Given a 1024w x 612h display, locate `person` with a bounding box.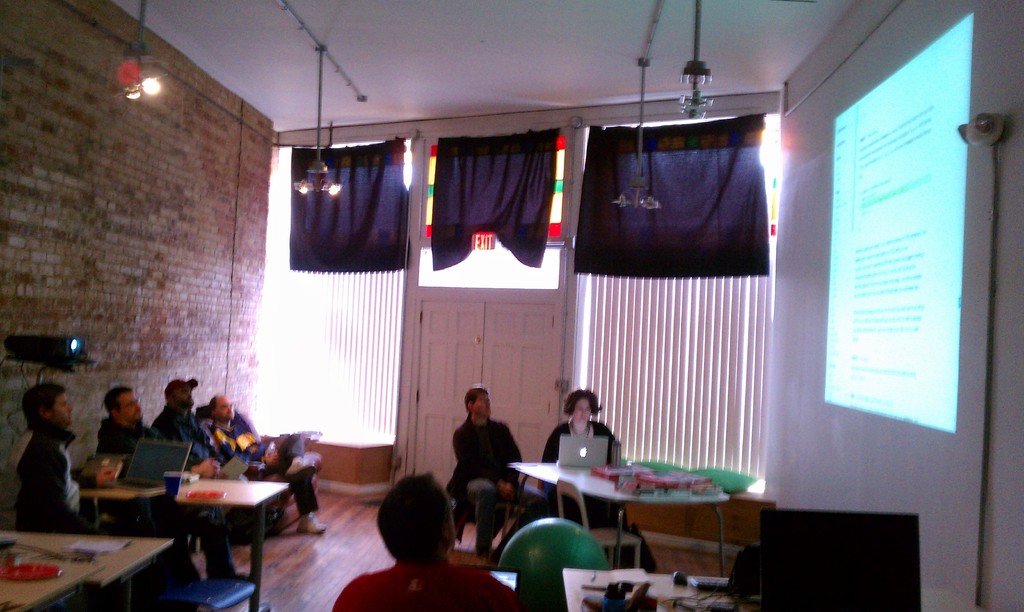
Located: [x1=200, y1=395, x2=329, y2=547].
